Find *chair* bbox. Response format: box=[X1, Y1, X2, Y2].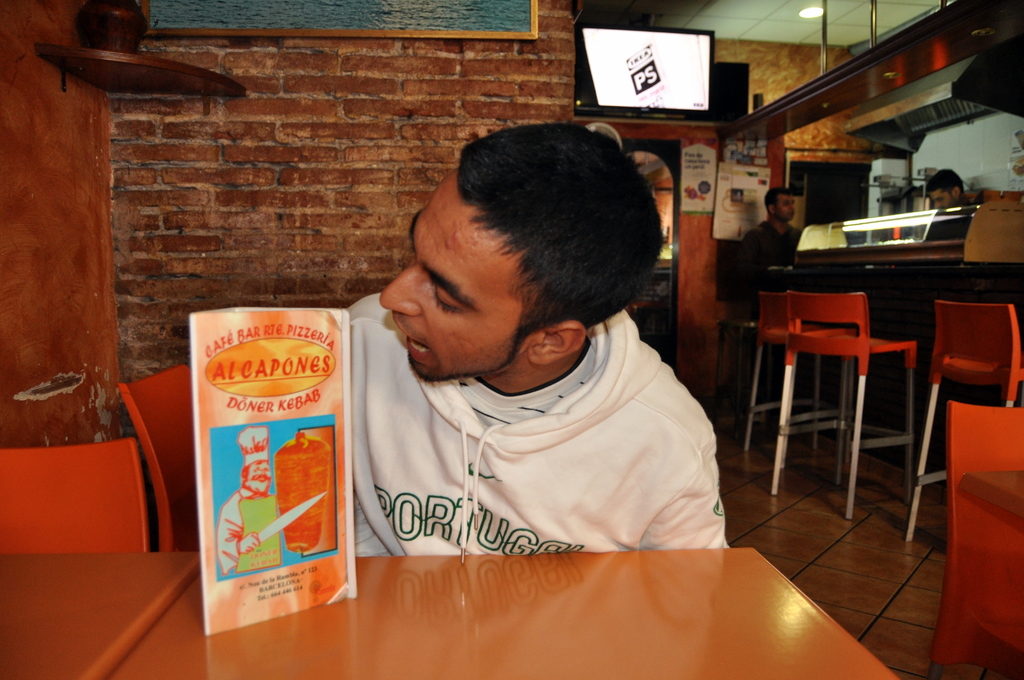
box=[116, 364, 200, 555].
